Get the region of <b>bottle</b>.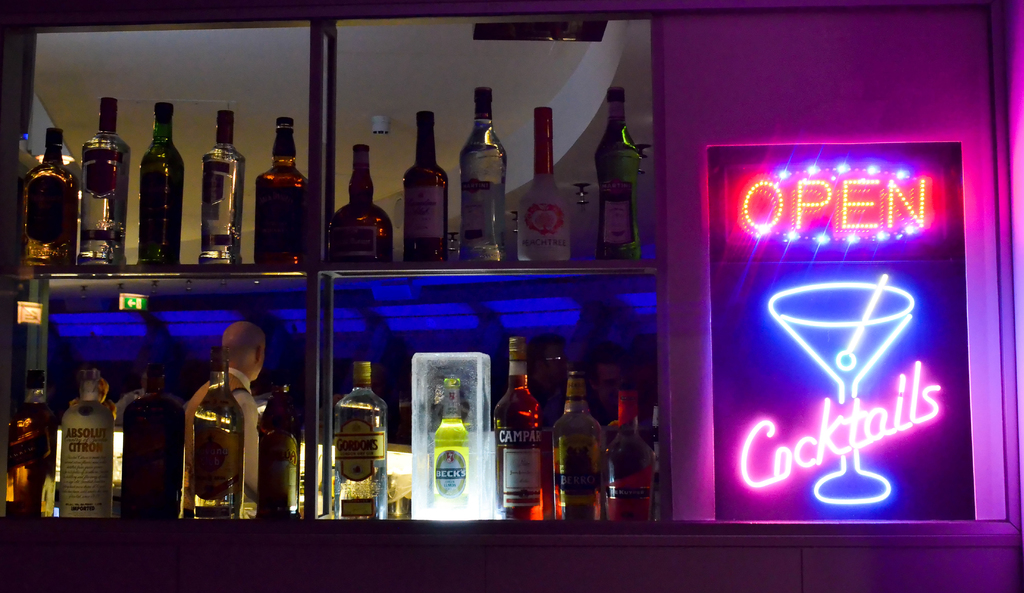
(401, 105, 451, 264).
